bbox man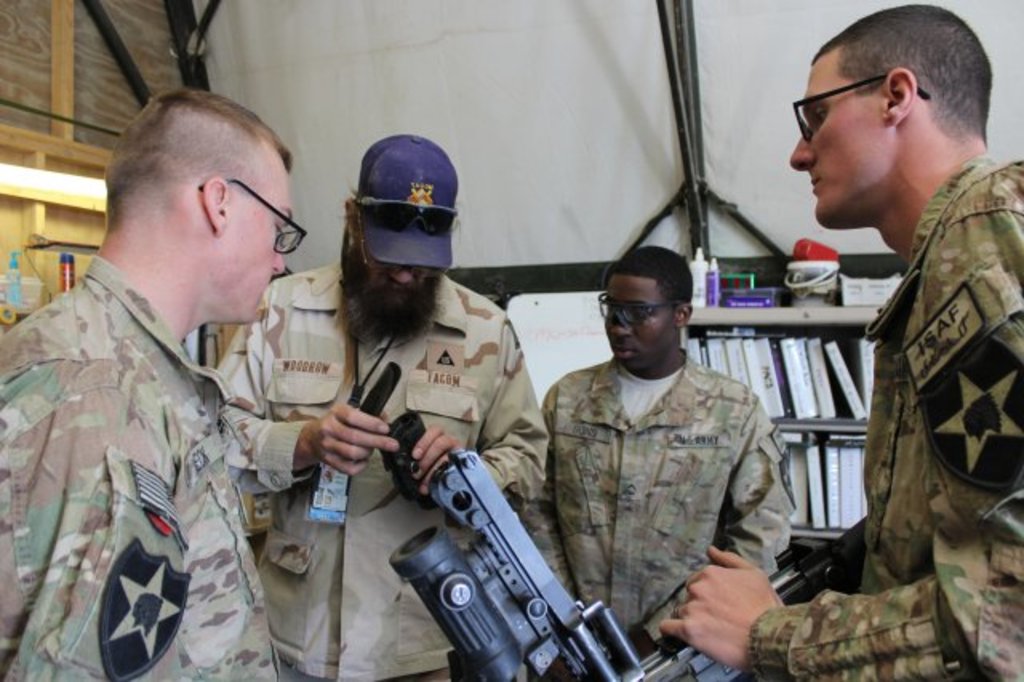
<region>211, 133, 549, 680</region>
